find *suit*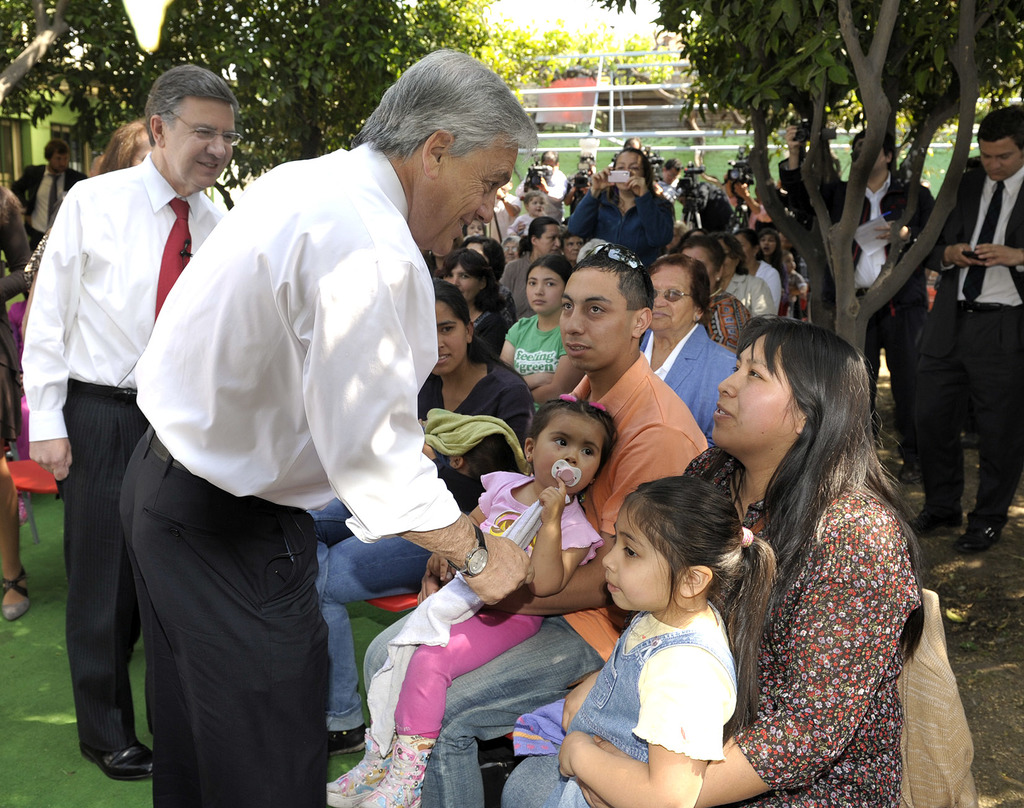
(921,161,1023,334)
